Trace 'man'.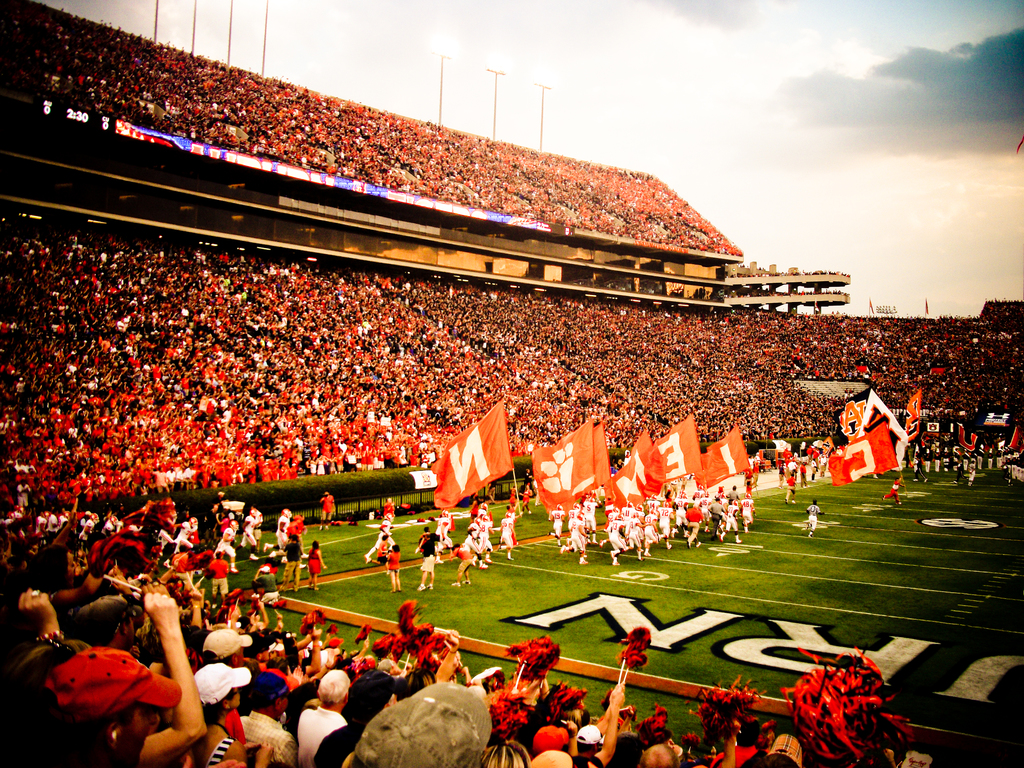
Traced to <bbox>810, 457, 819, 482</bbox>.
